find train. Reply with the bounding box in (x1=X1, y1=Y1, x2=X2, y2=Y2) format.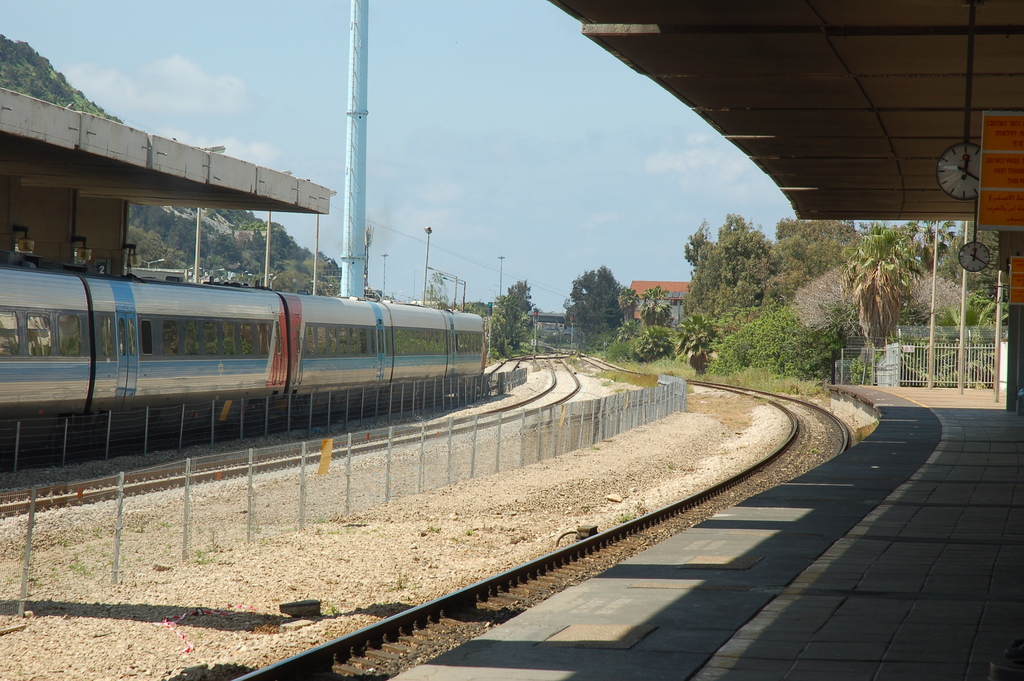
(x1=0, y1=260, x2=486, y2=441).
